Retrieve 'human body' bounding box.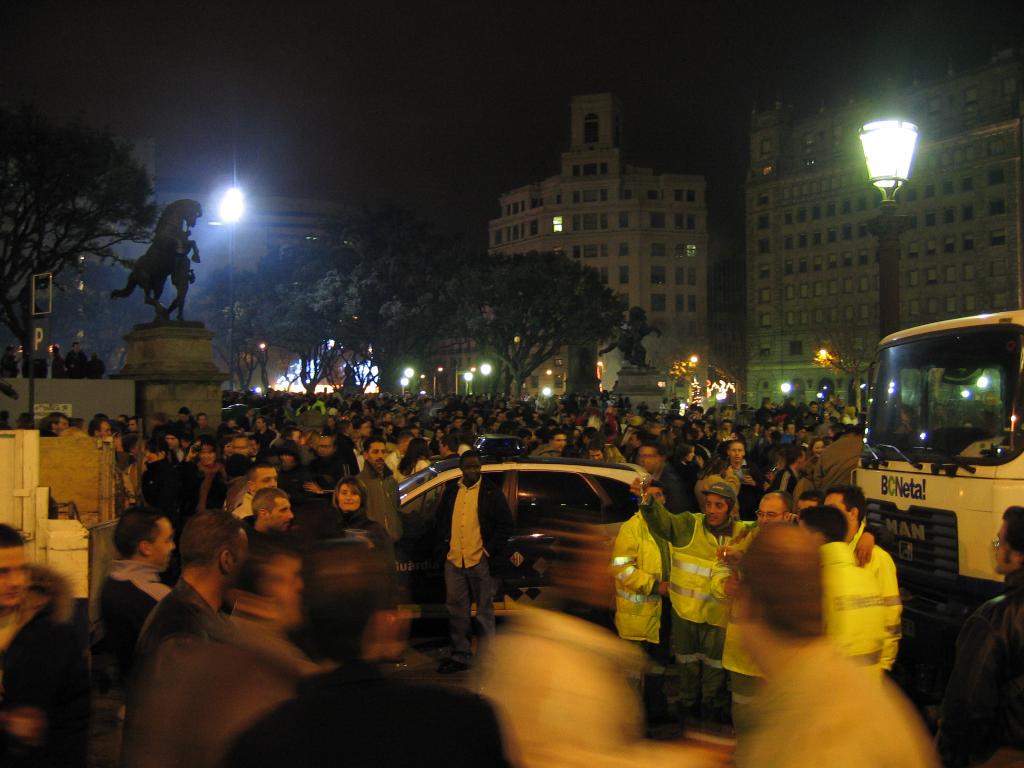
Bounding box: left=334, top=410, right=353, bottom=438.
